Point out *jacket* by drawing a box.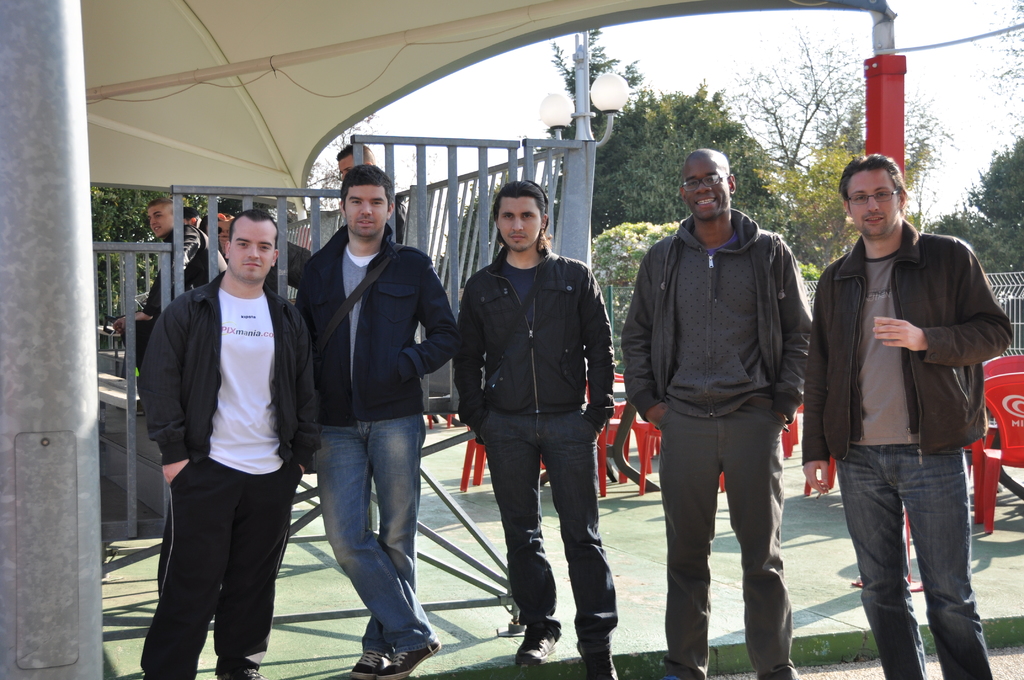
l=797, t=218, r=1014, b=473.
